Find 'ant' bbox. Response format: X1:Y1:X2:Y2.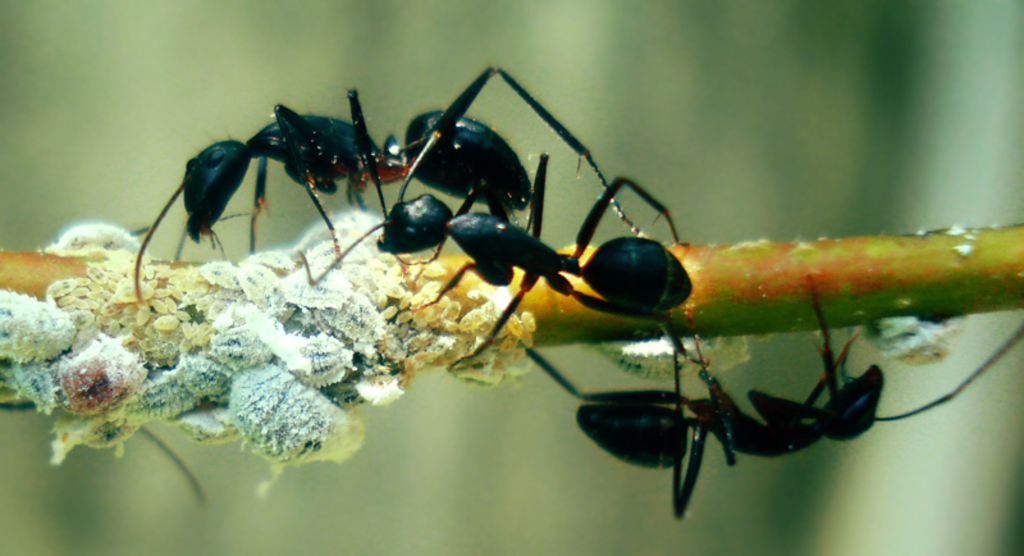
136:104:538:306.
